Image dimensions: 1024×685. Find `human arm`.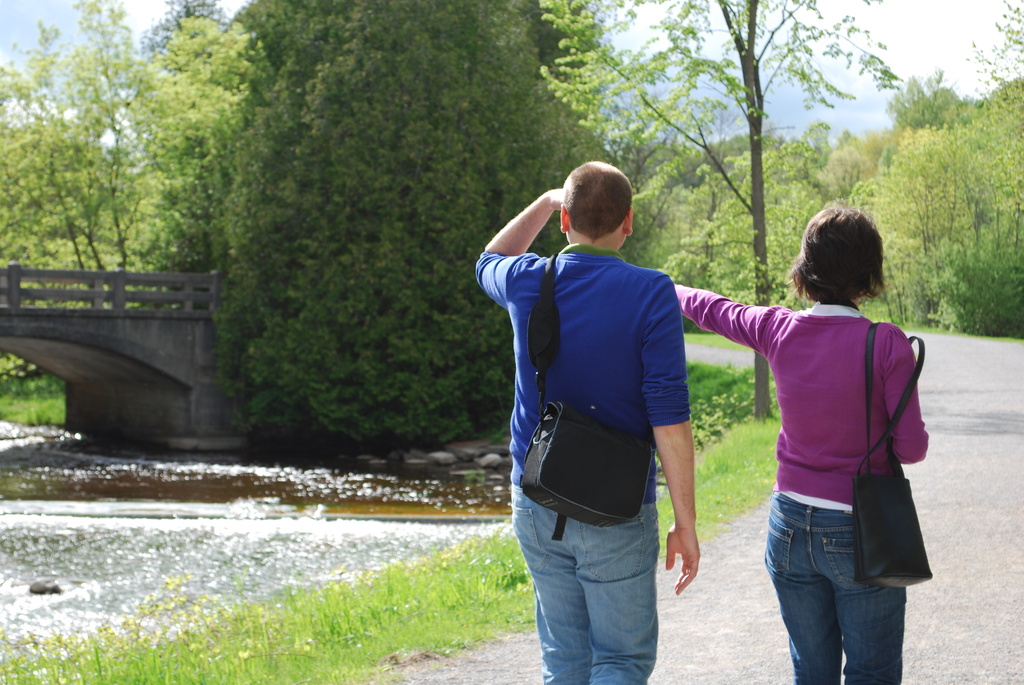
[489,195,566,292].
